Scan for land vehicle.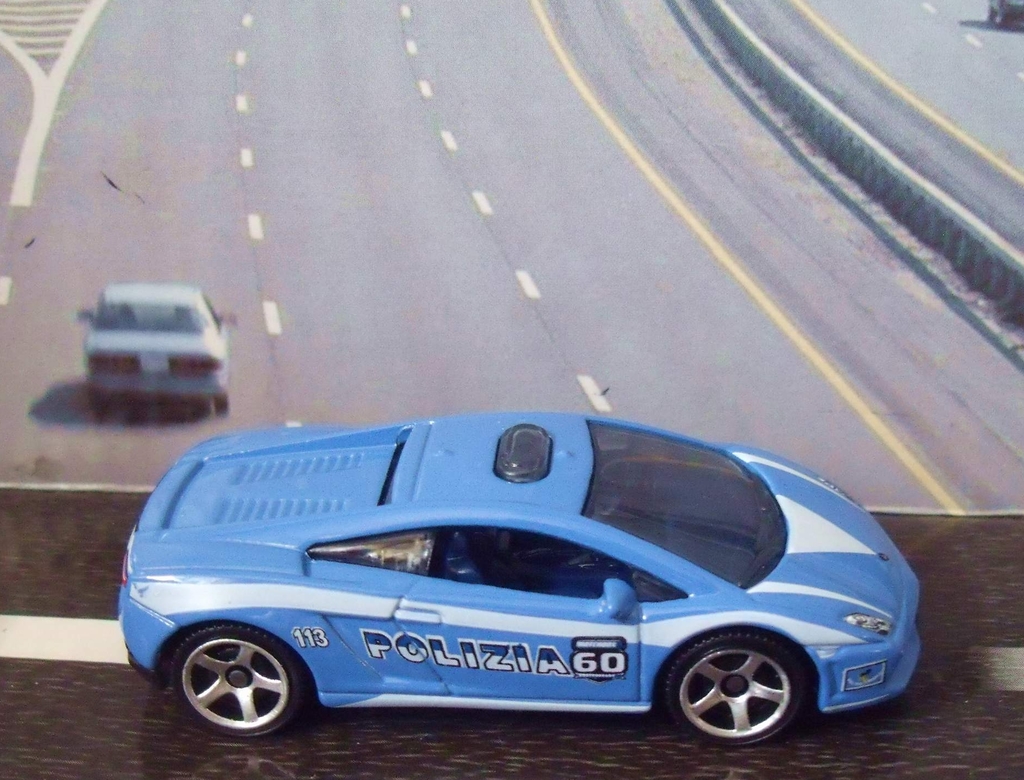
Scan result: [73,282,229,434].
